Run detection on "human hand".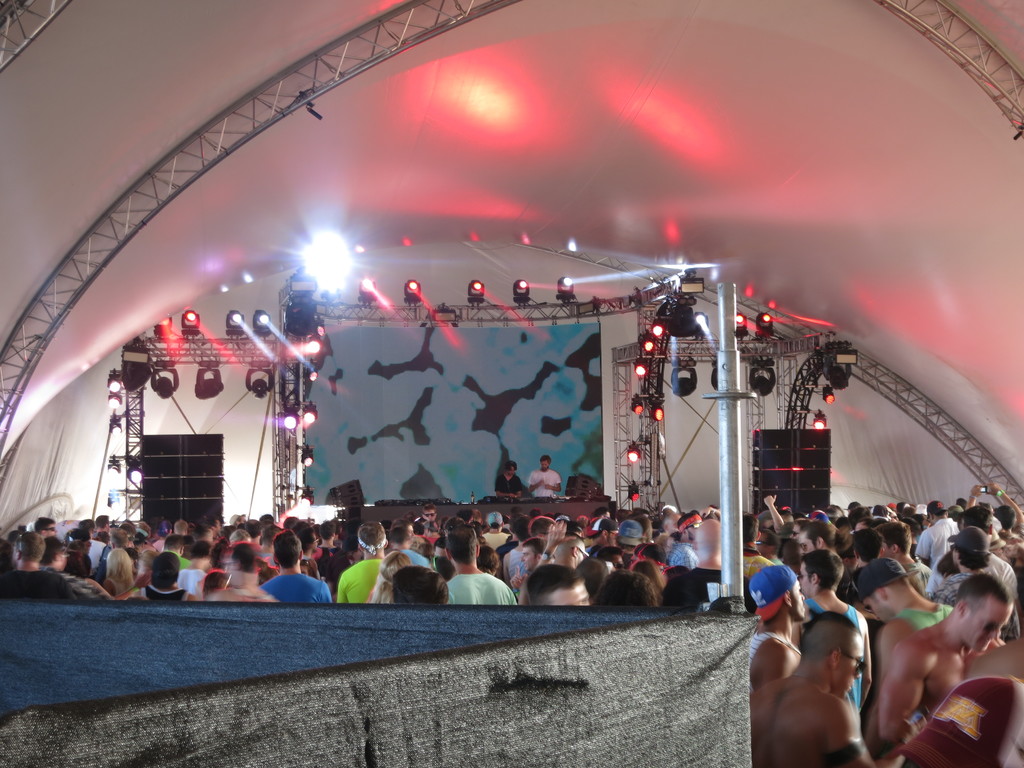
Result: <box>763,493,780,508</box>.
